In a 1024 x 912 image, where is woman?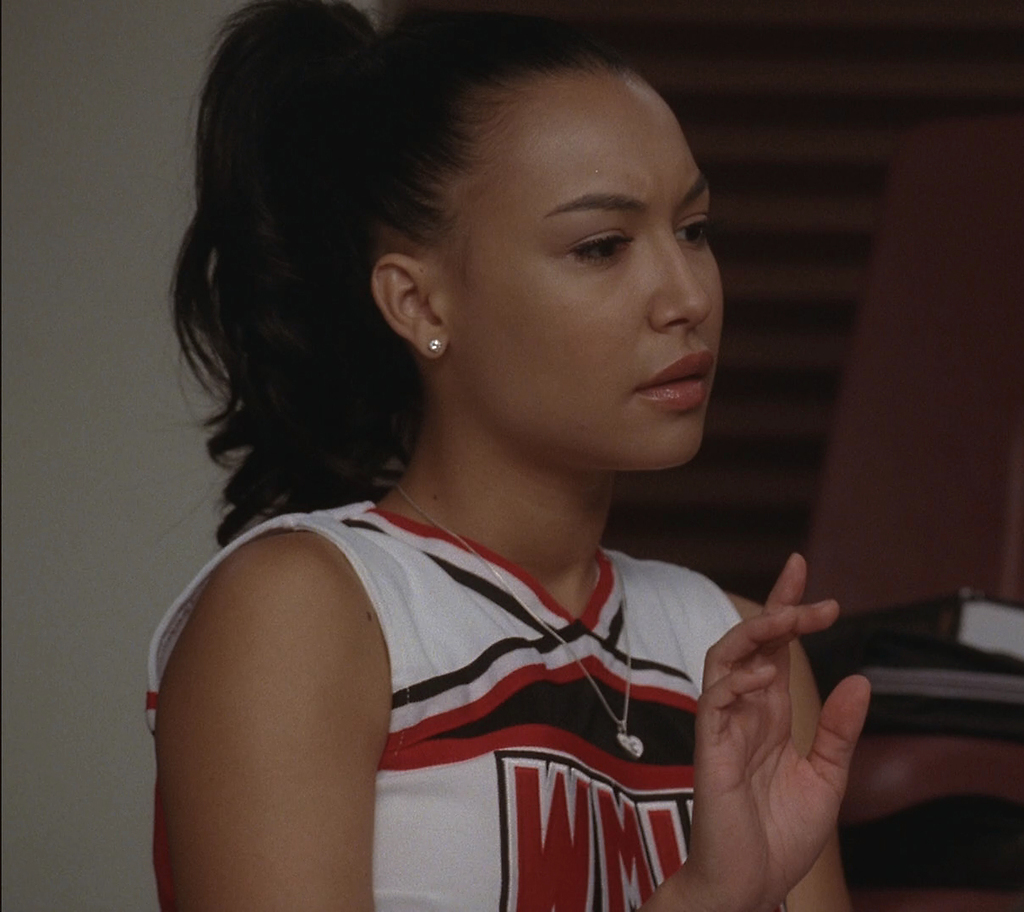
93/3/908/906.
